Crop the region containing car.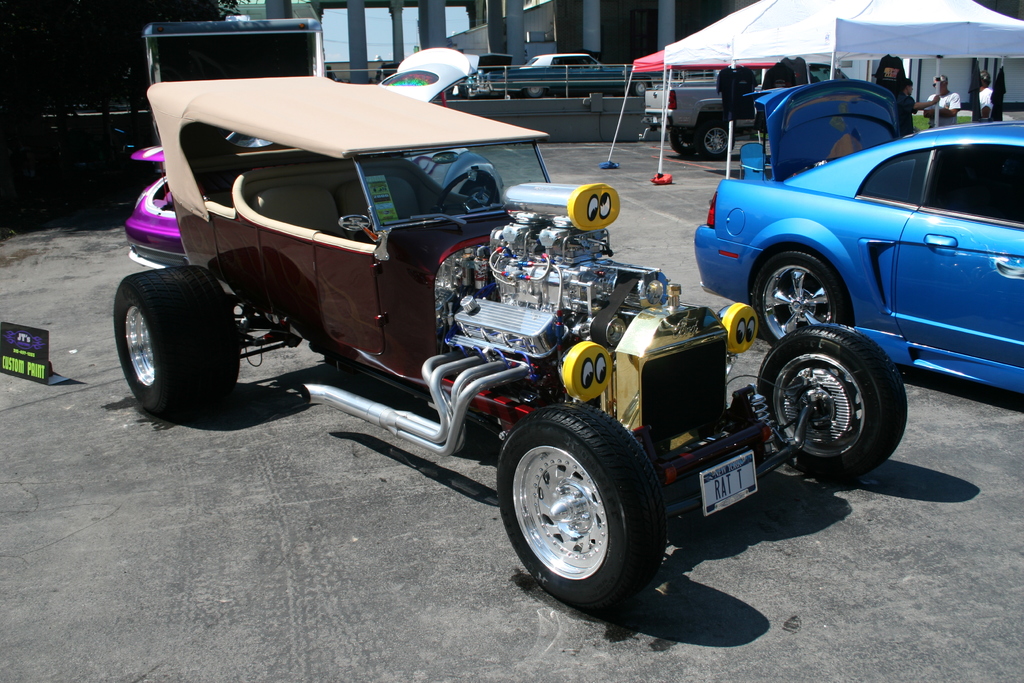
Crop region: [692, 119, 1023, 399].
